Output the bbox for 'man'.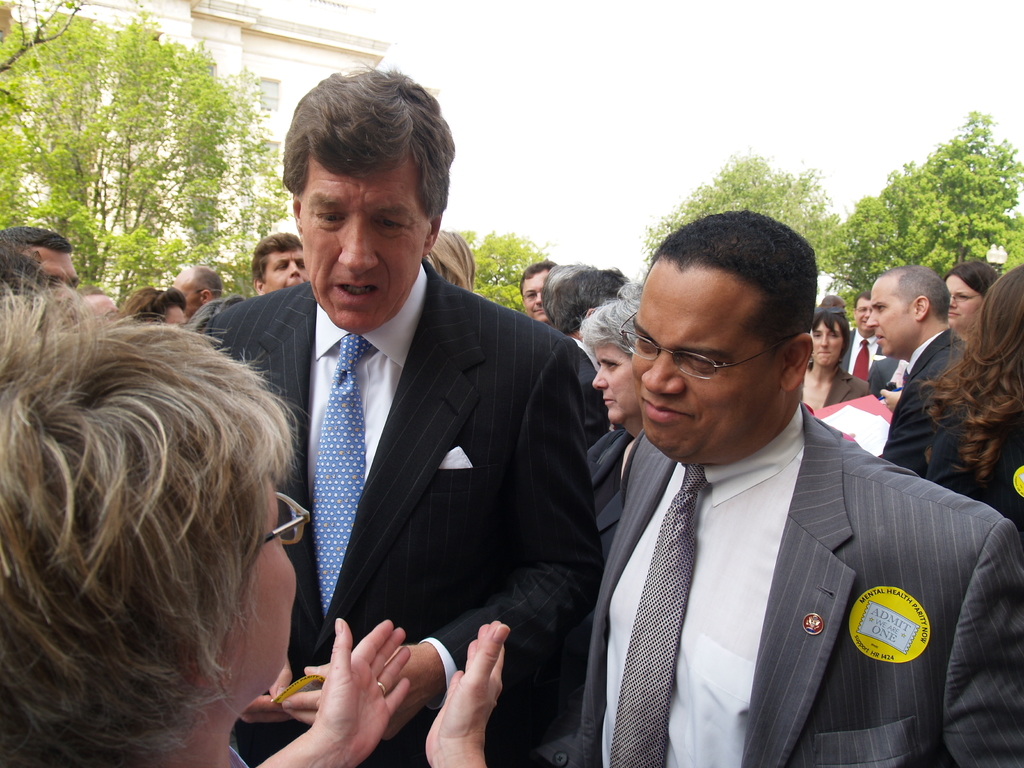
crop(0, 228, 76, 321).
